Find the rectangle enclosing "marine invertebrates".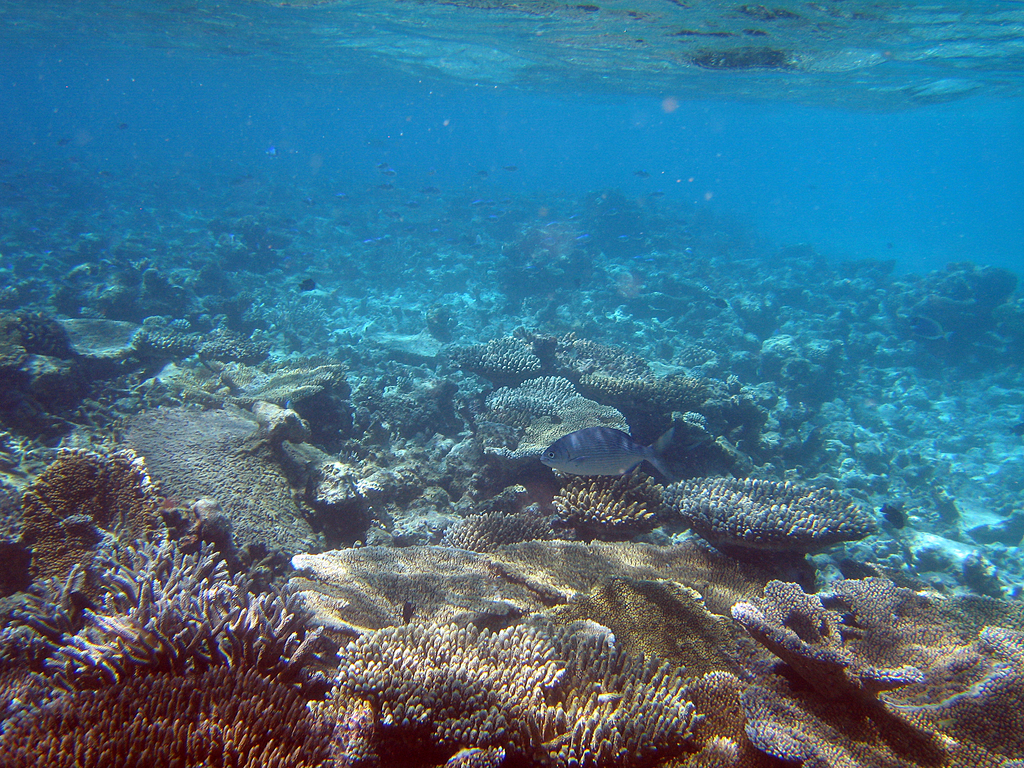
locate(737, 569, 1023, 767).
